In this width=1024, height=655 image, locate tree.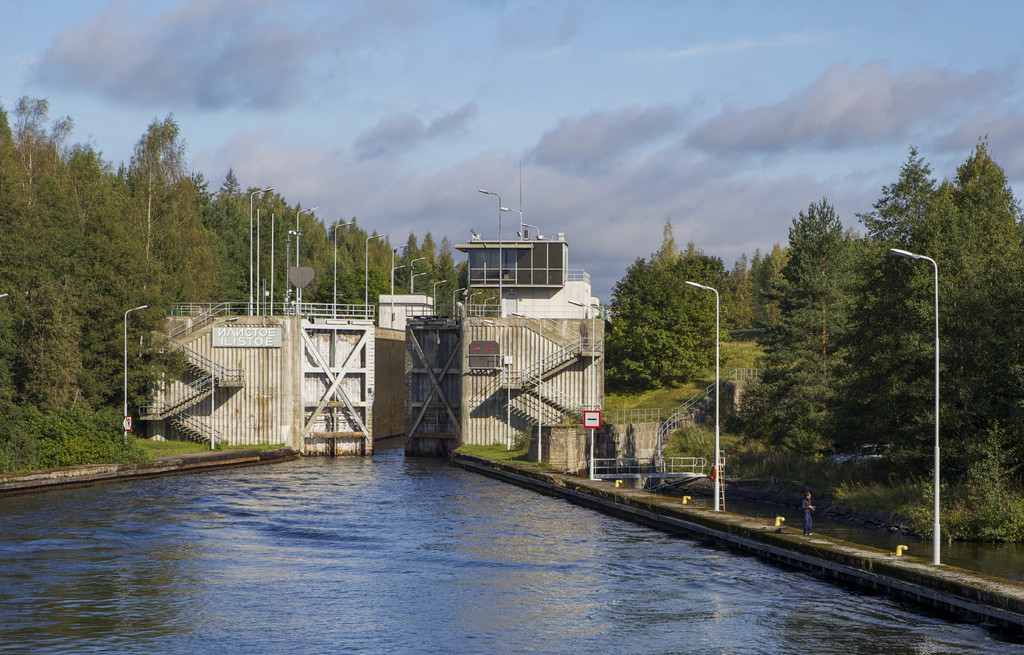
Bounding box: bbox=[79, 238, 192, 436].
